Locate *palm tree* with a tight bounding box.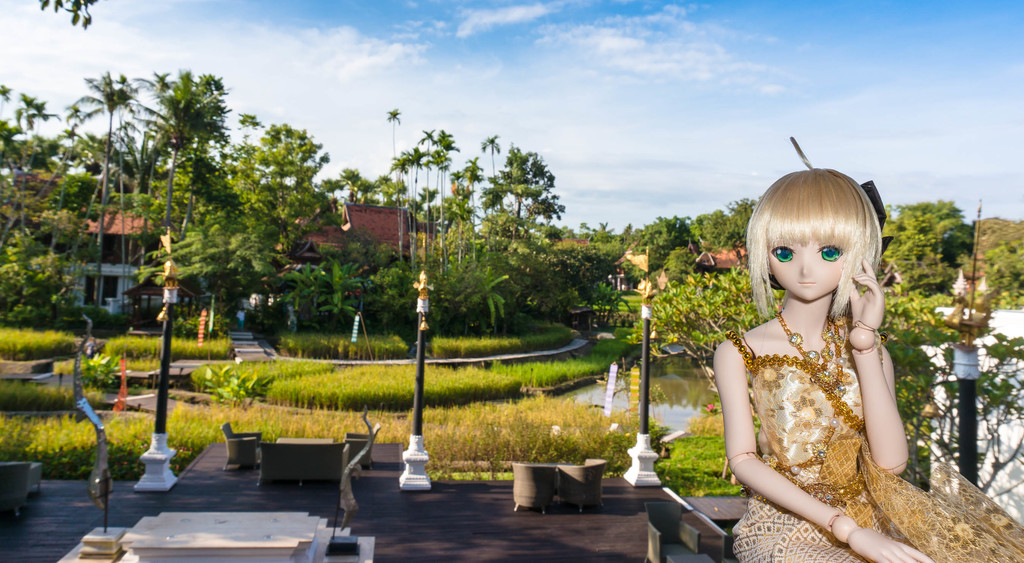
detection(431, 129, 460, 282).
